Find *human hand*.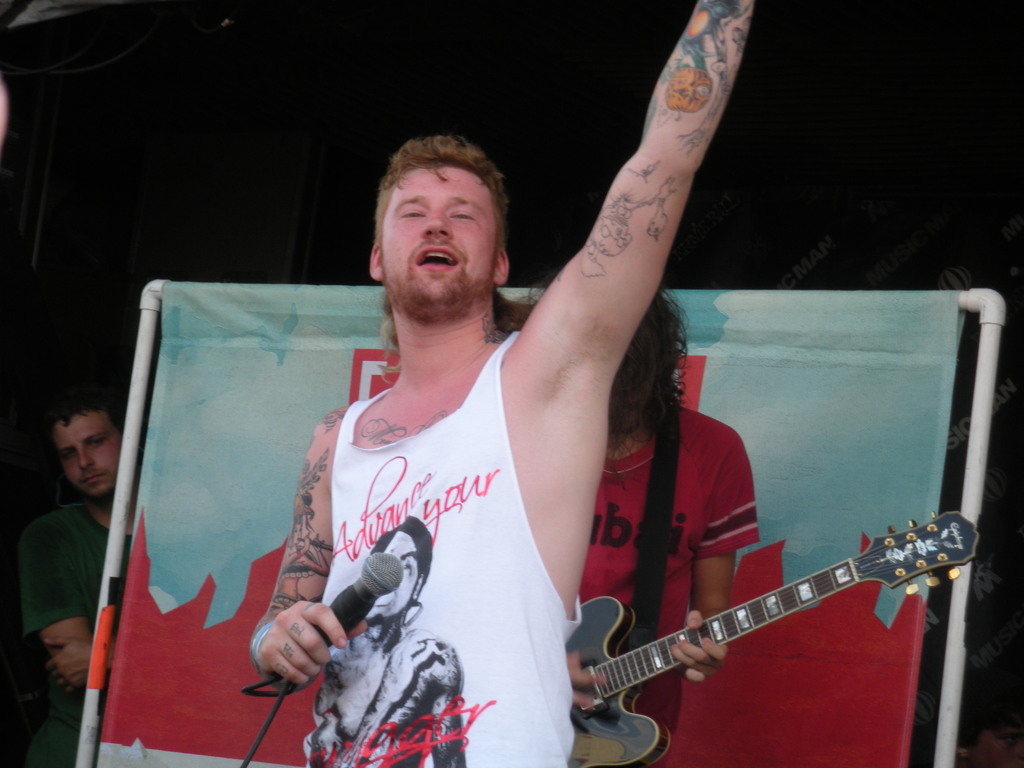
BBox(561, 650, 605, 713).
